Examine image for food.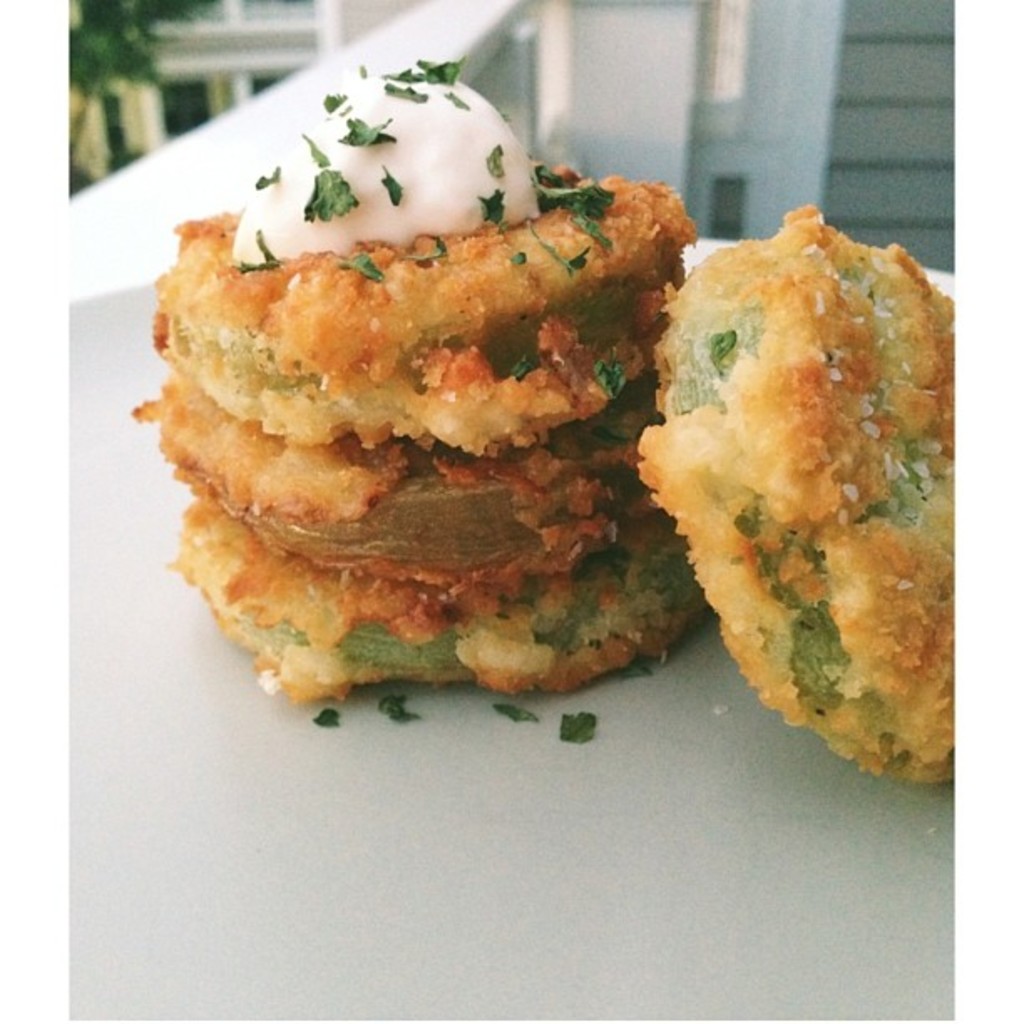
Examination result: <region>674, 196, 960, 750</region>.
